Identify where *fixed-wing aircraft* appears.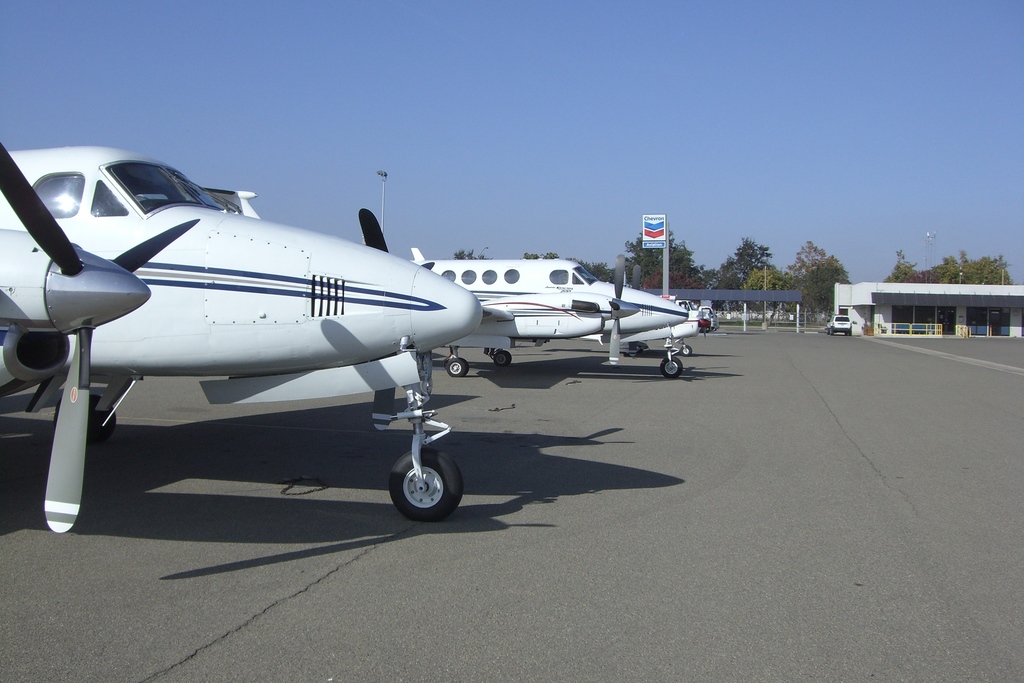
Appears at [570, 304, 705, 356].
